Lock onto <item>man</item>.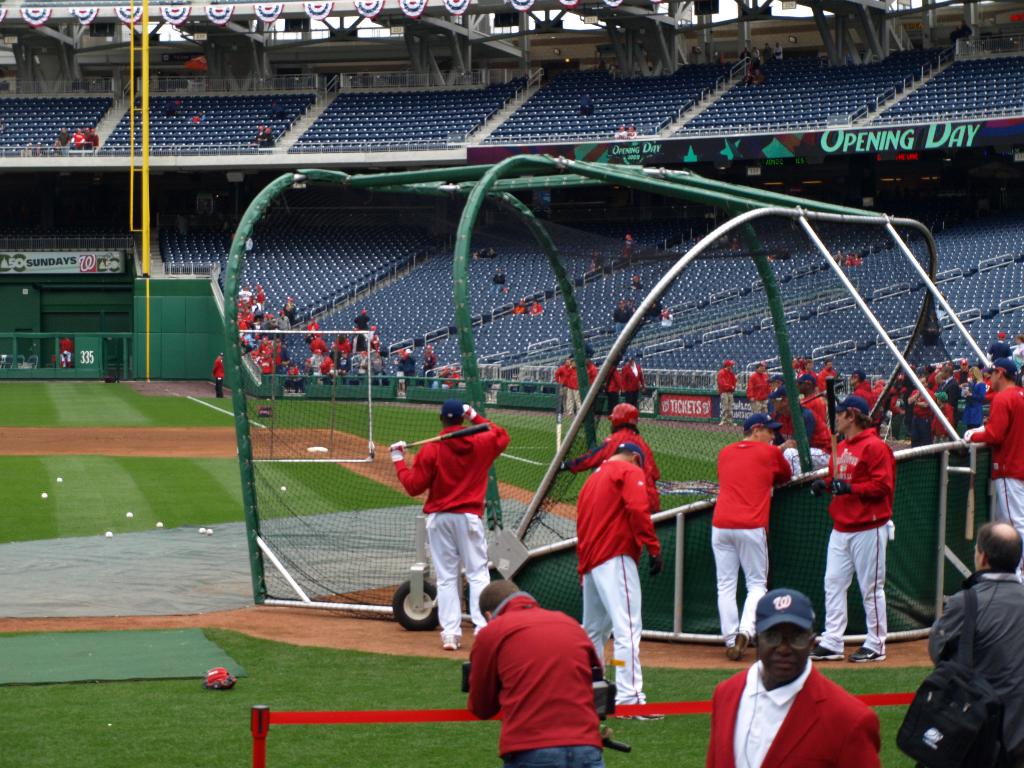
Locked: 351/310/371/330.
